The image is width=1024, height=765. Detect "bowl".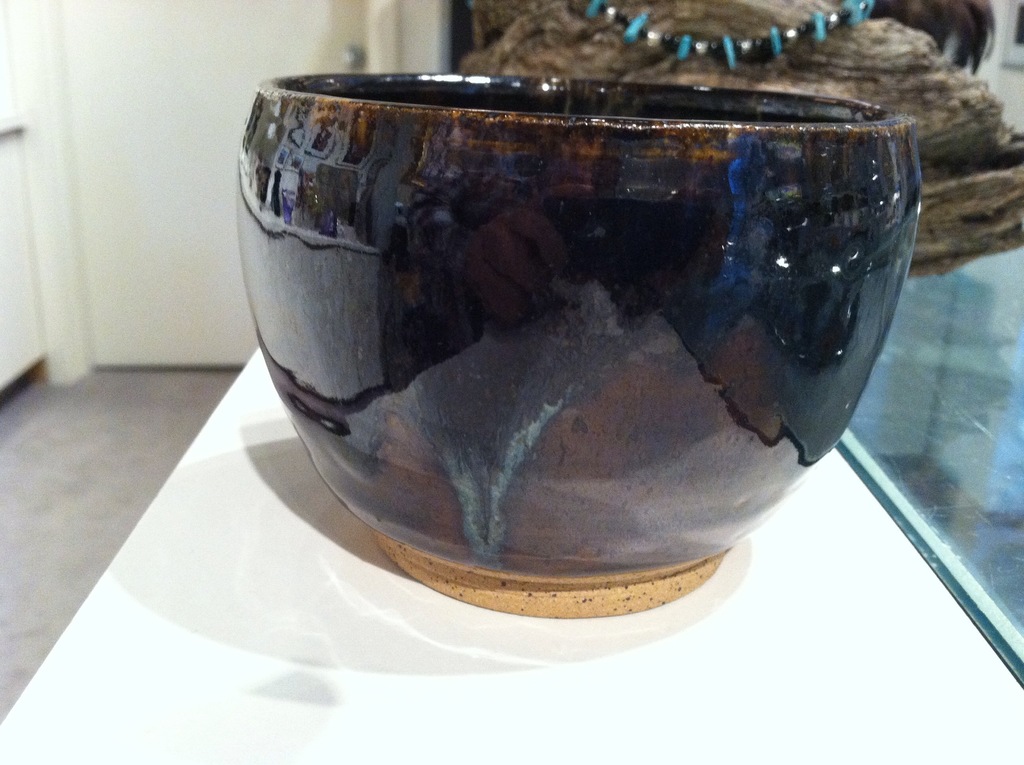
Detection: [234, 75, 925, 625].
